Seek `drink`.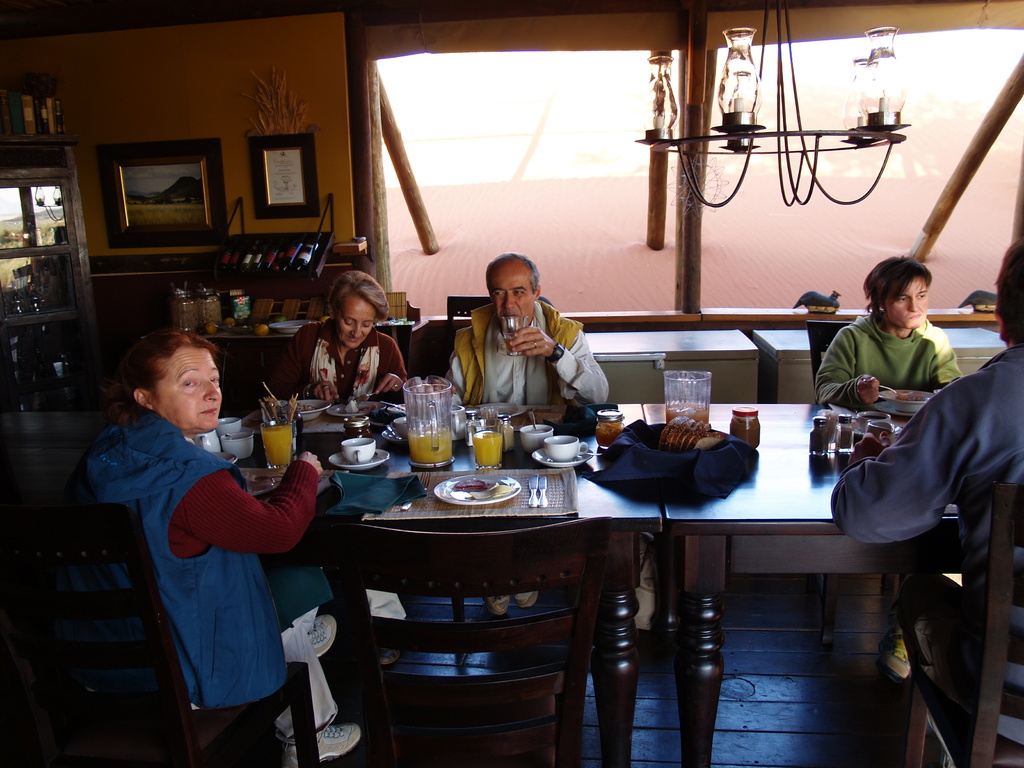
<region>257, 427, 292, 467</region>.
